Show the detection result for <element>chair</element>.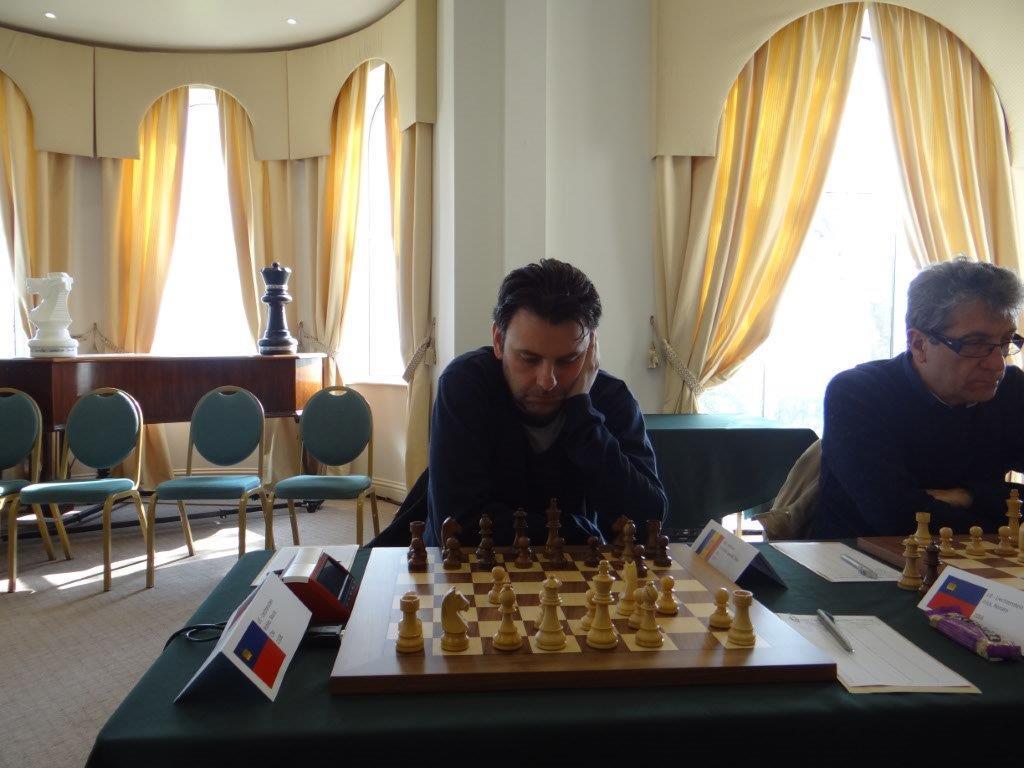
locate(0, 387, 57, 559).
